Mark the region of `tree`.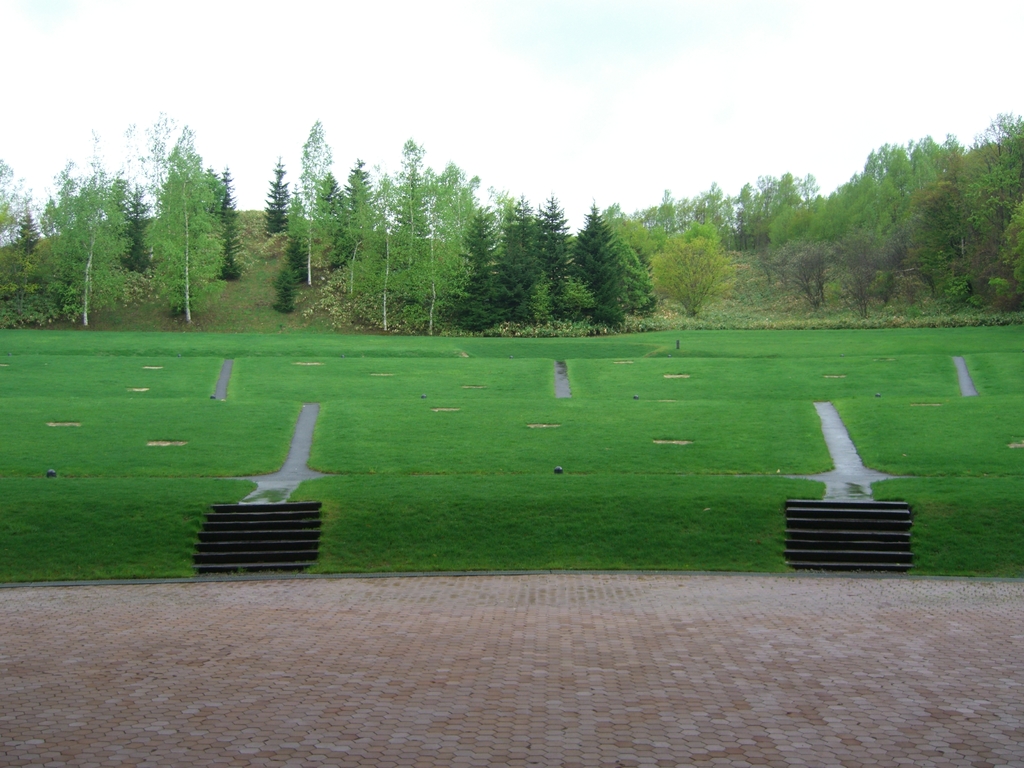
Region: (left=317, top=163, right=374, bottom=267).
